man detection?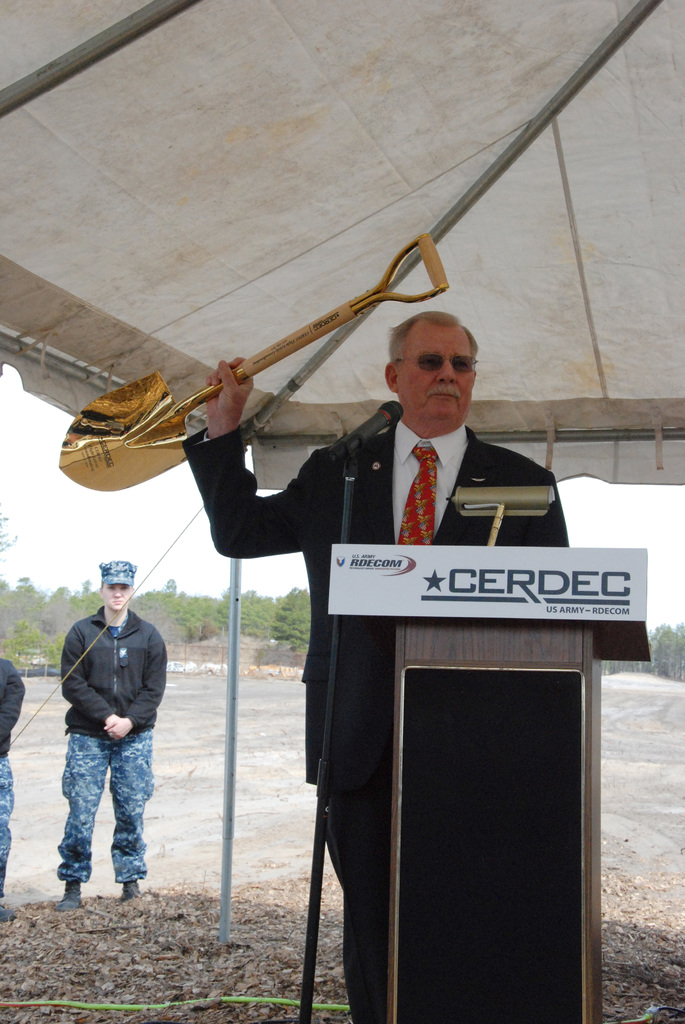
[42,570,170,906]
